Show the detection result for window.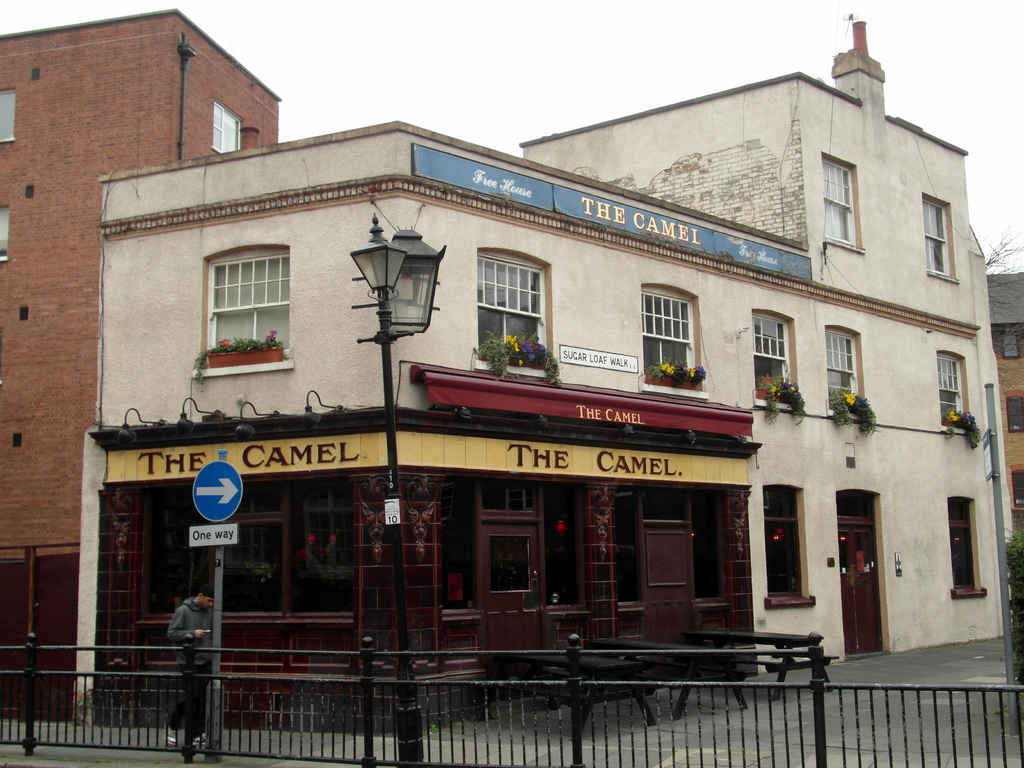
left=211, top=100, right=244, bottom=157.
